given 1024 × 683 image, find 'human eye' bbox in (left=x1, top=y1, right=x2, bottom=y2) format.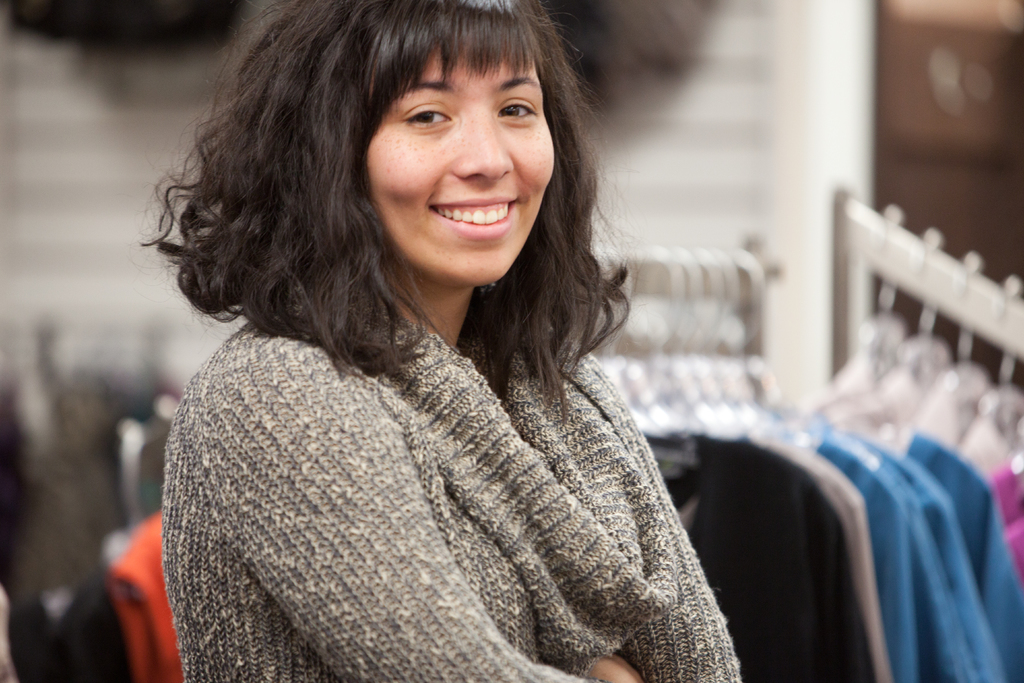
(left=492, top=93, right=540, bottom=122).
